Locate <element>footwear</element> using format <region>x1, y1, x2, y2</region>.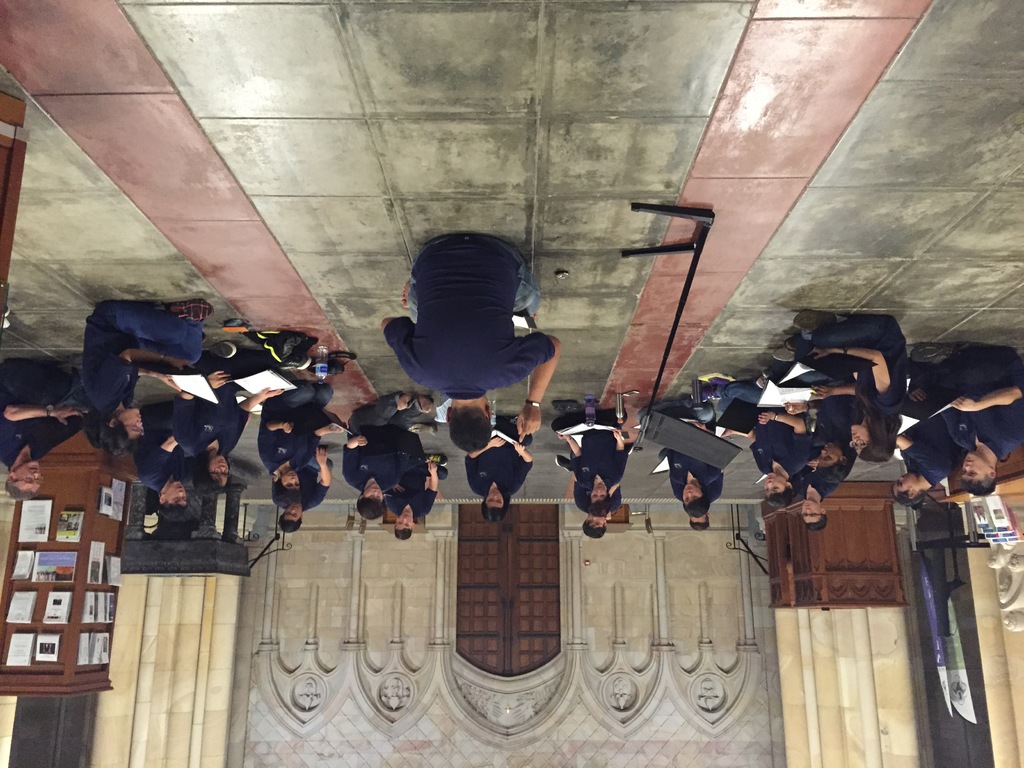
<region>270, 333, 308, 357</region>.
